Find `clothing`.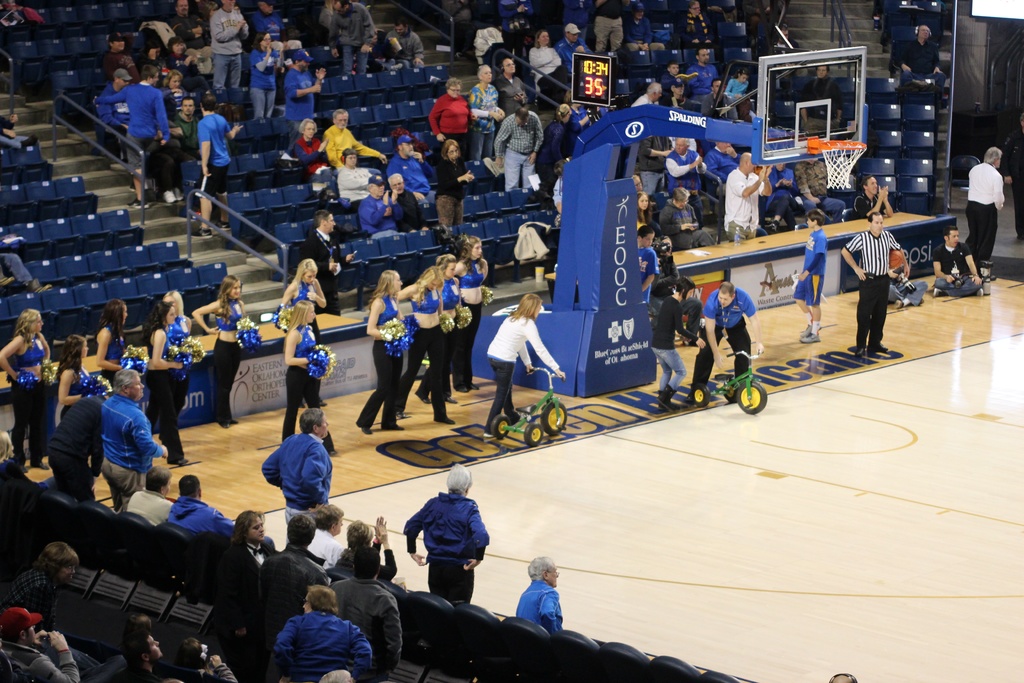
bbox(454, 303, 479, 390).
